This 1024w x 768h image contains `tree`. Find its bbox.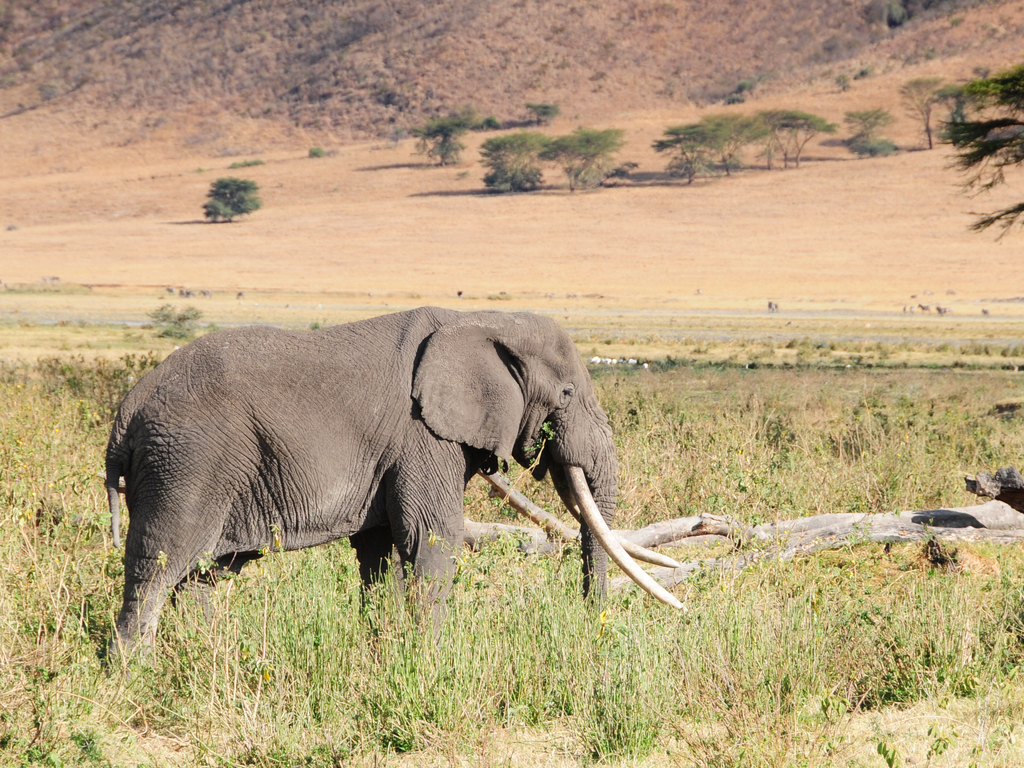
{"left": 499, "top": 117, "right": 525, "bottom": 135}.
